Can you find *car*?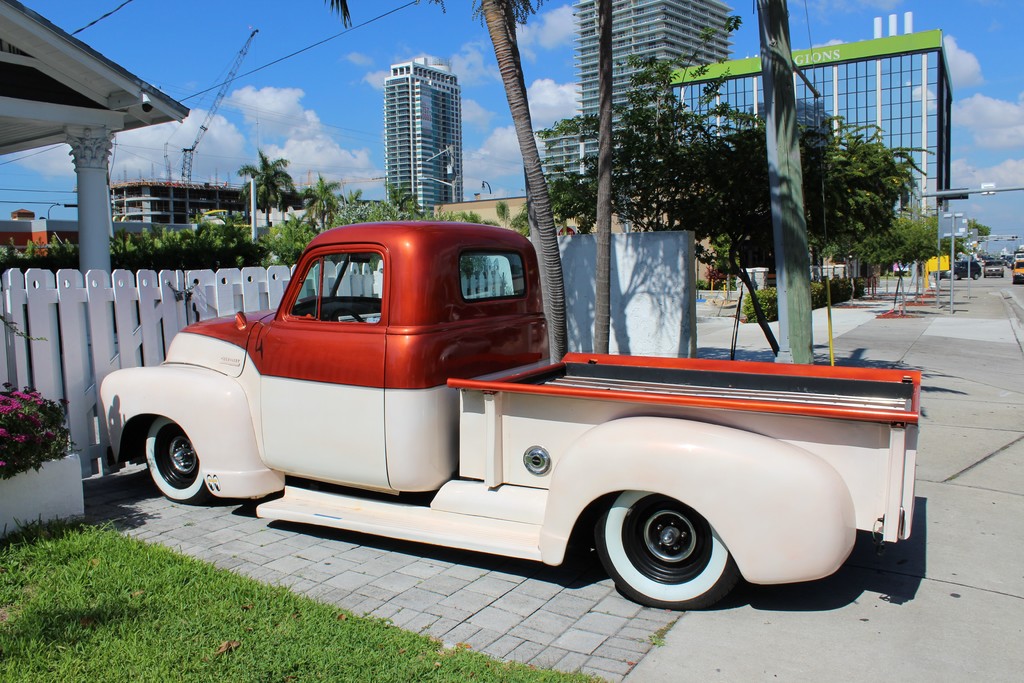
Yes, bounding box: 1012, 249, 1023, 263.
